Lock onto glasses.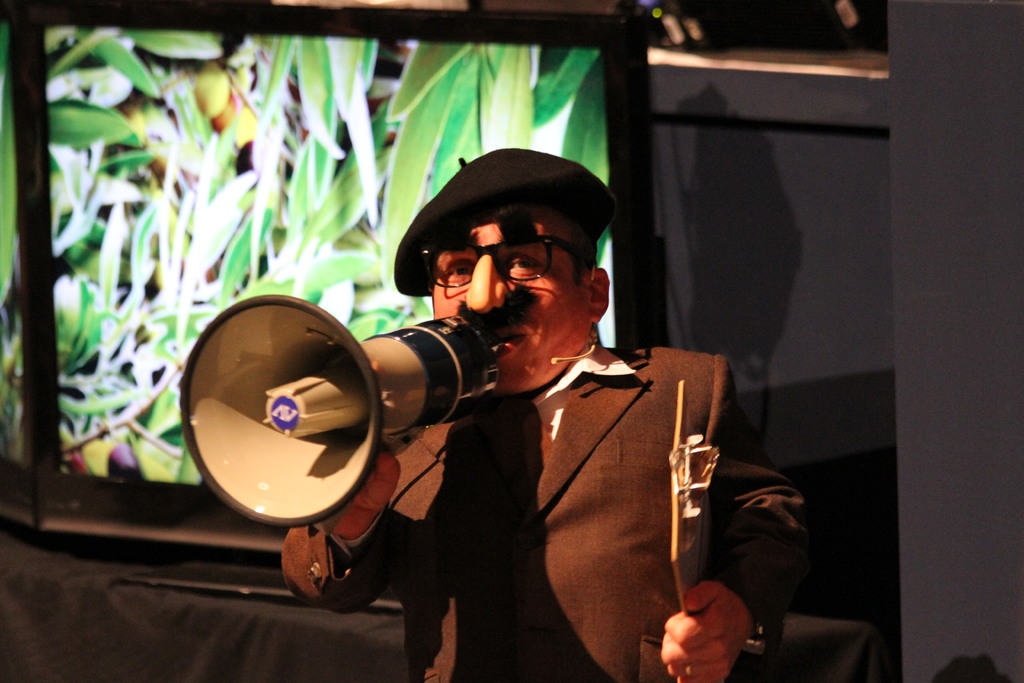
Locked: (left=433, top=238, right=593, bottom=288).
